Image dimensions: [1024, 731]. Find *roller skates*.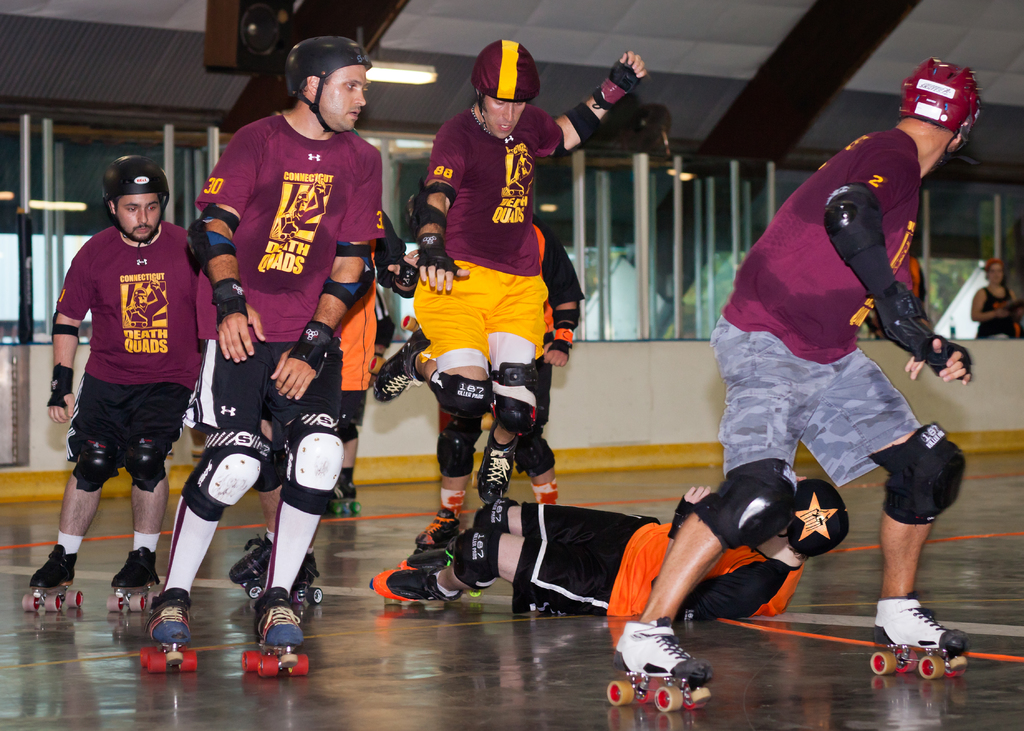
rect(604, 616, 714, 716).
